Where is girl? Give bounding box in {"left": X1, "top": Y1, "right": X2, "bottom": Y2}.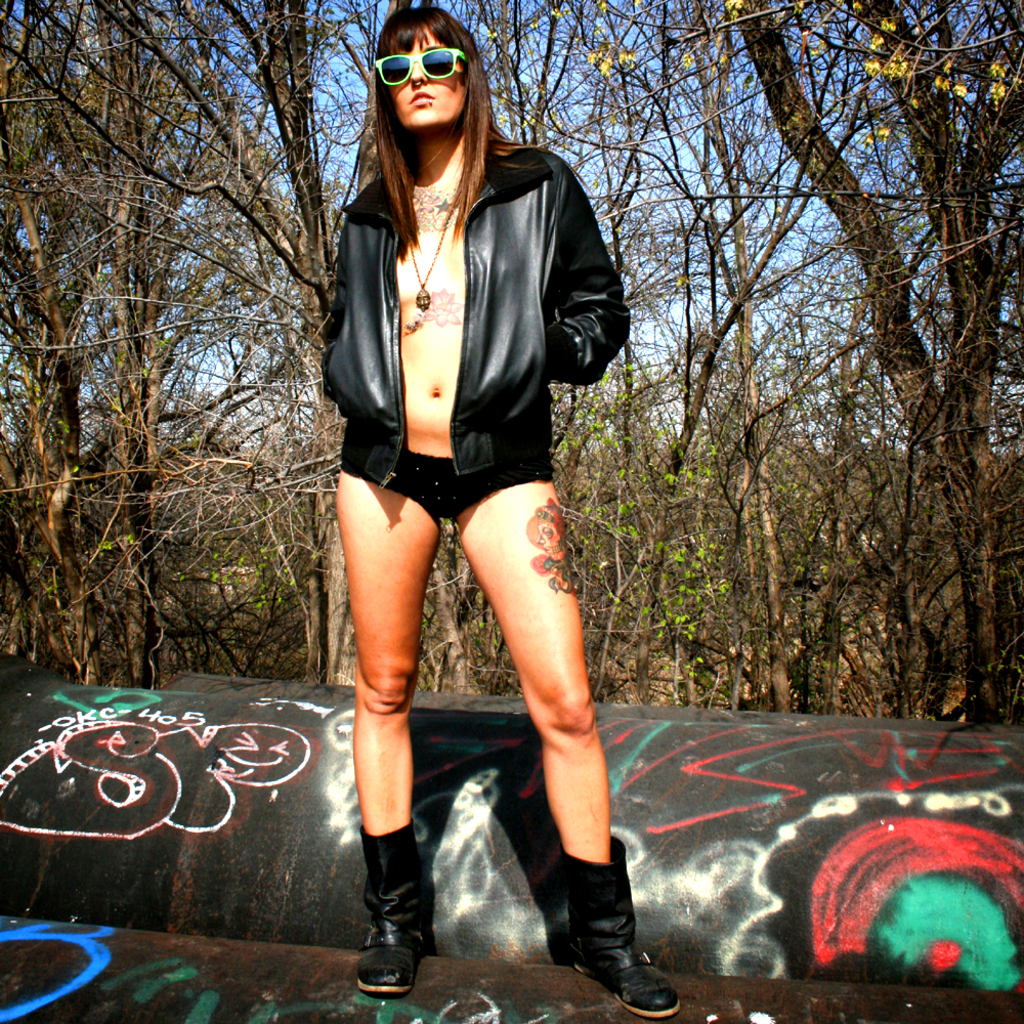
{"left": 312, "top": 0, "right": 679, "bottom": 1017}.
